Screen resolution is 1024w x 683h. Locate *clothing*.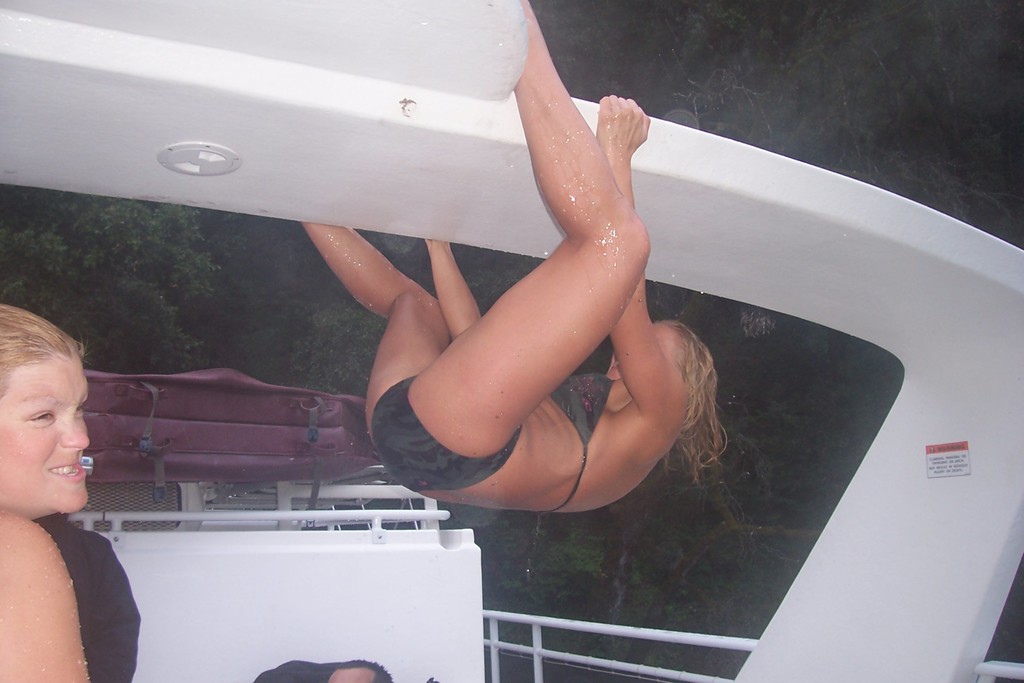
select_region(362, 358, 621, 514).
